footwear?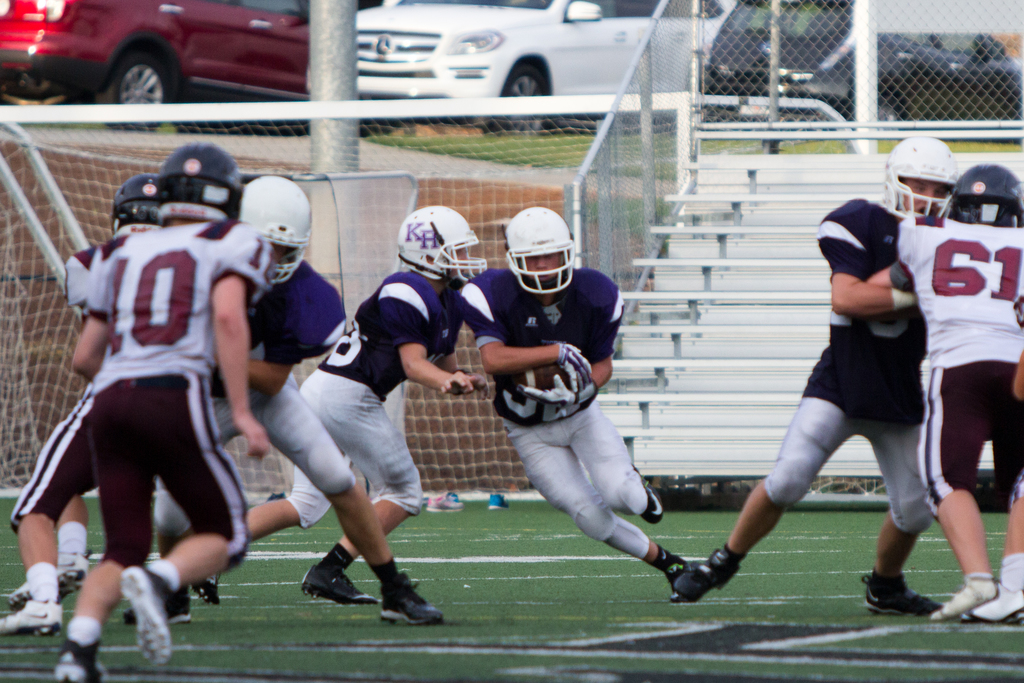
Rect(658, 554, 760, 611)
